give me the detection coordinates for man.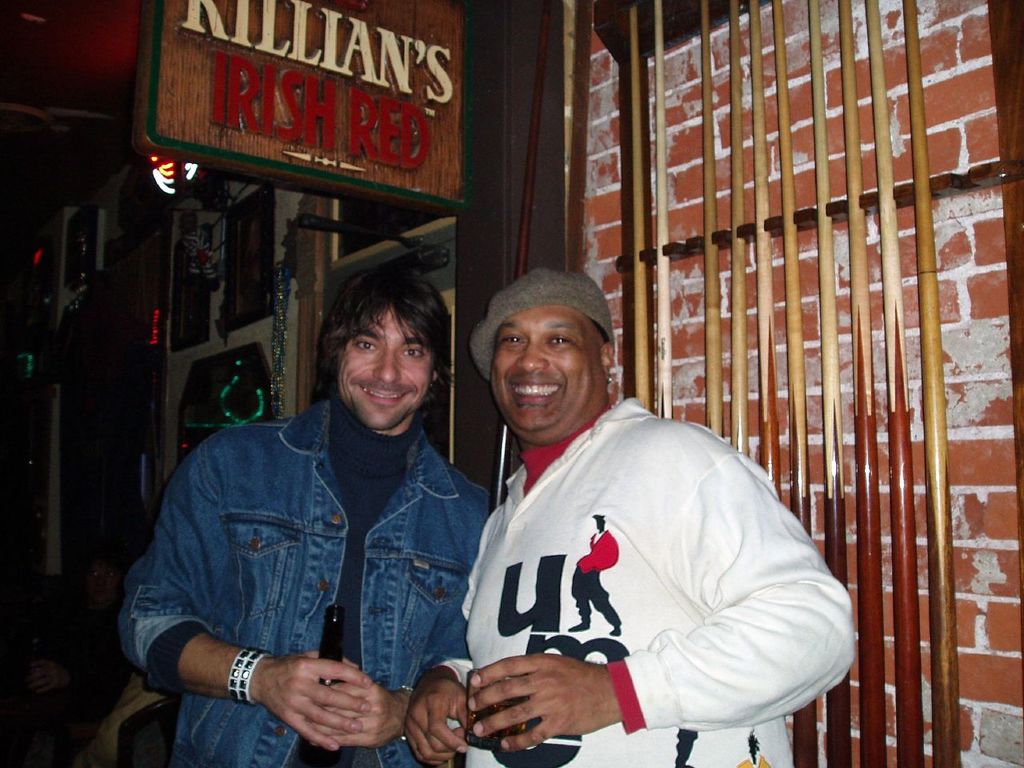
box=[406, 262, 855, 767].
